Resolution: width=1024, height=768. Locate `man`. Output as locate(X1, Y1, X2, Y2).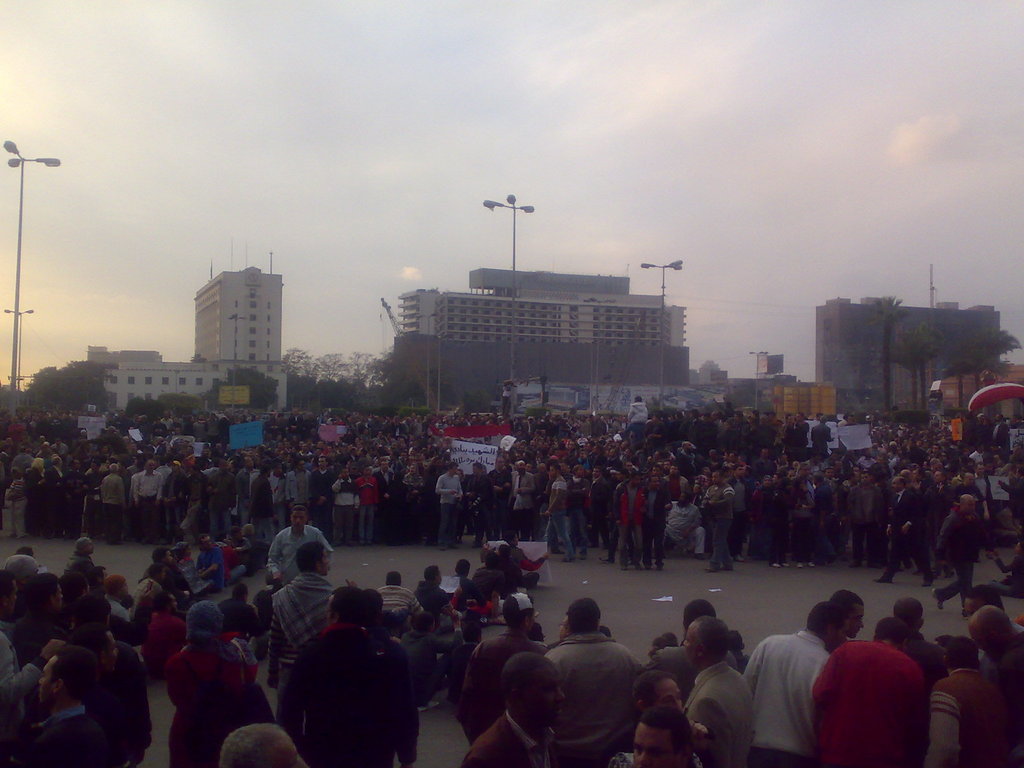
locate(808, 417, 833, 452).
